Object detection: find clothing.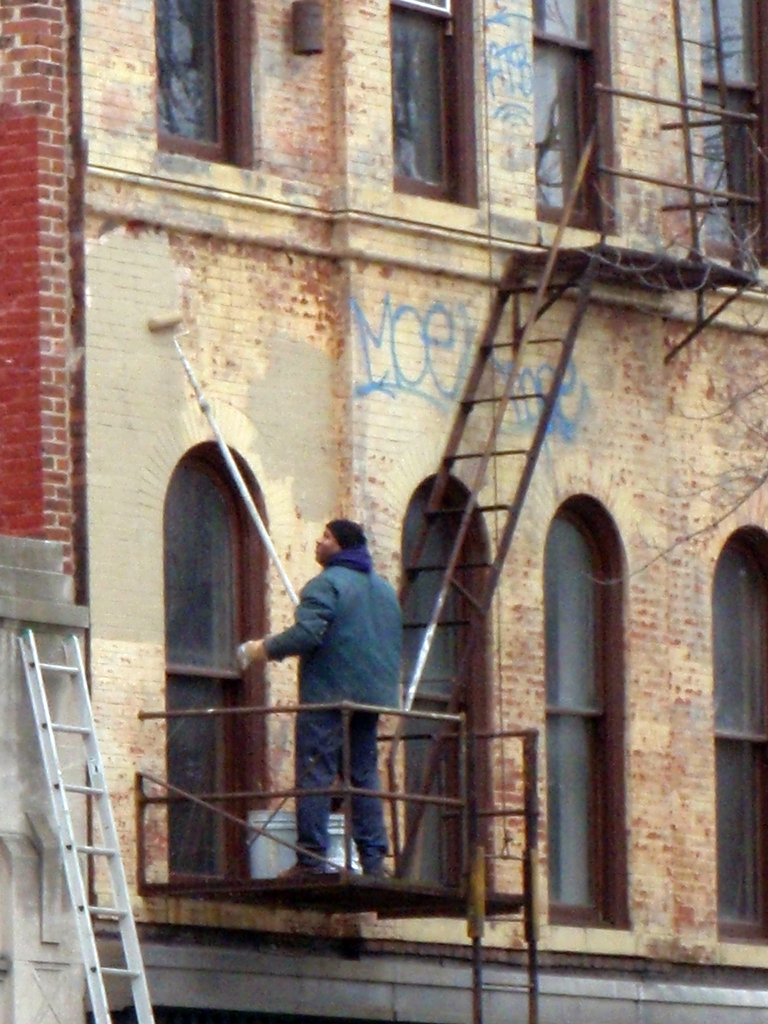
262, 507, 406, 817.
